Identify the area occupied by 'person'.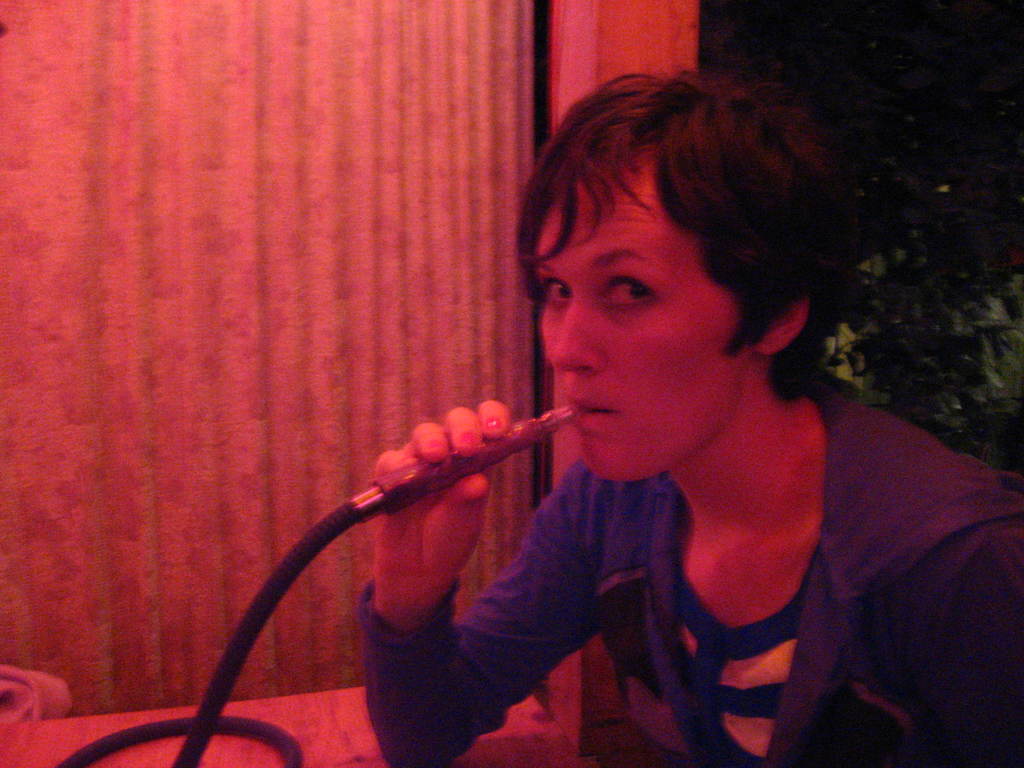
Area: box=[294, 76, 968, 749].
